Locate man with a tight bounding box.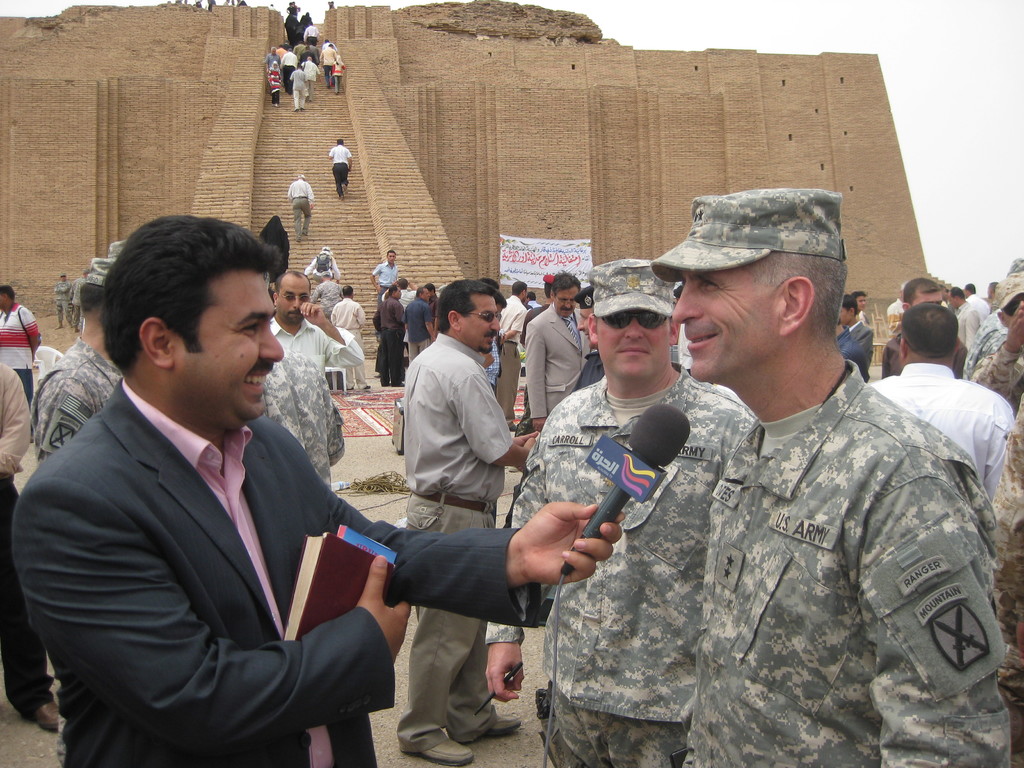
pyautogui.locateOnScreen(301, 58, 317, 97).
